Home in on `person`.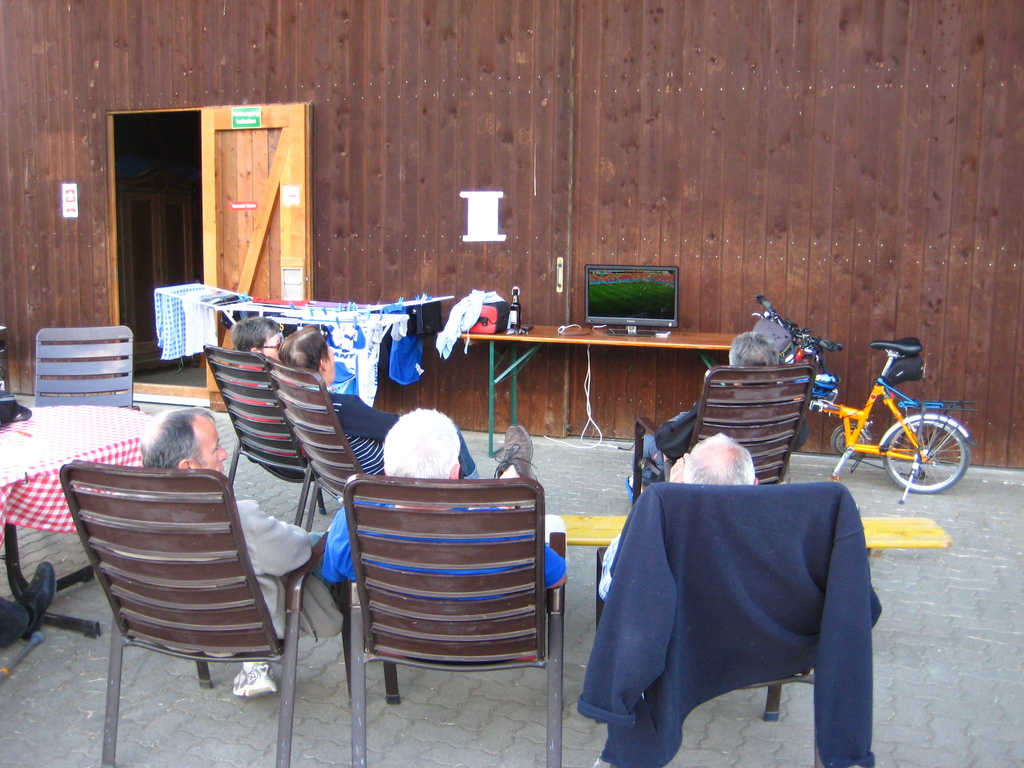
Homed in at box(667, 428, 762, 492).
